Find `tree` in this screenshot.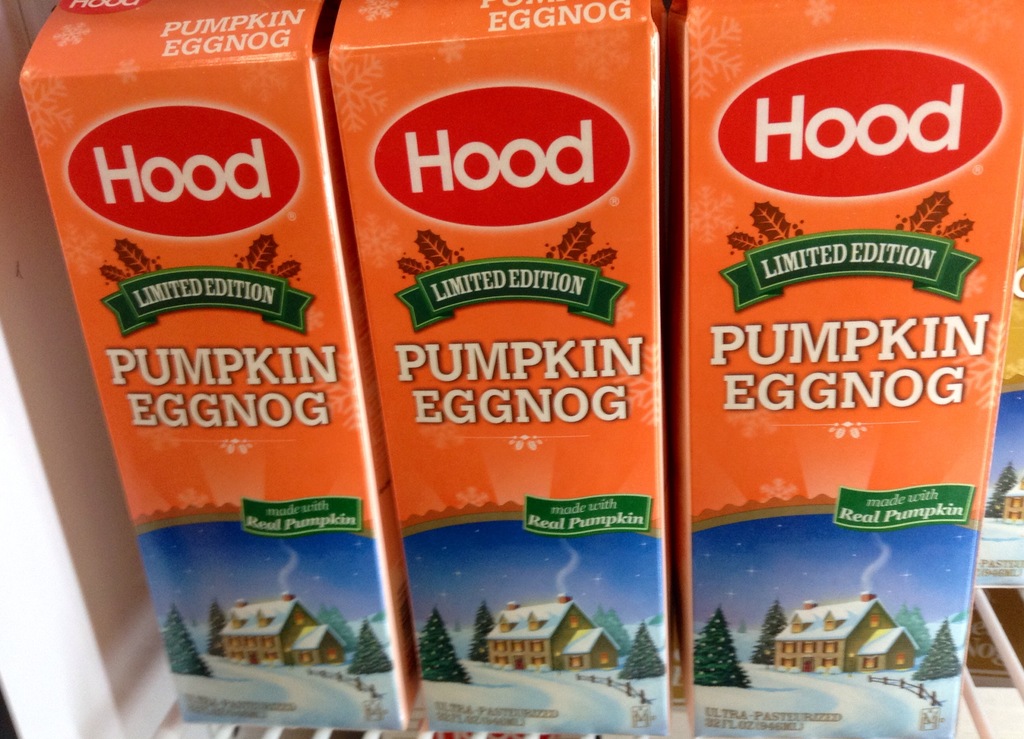
The bounding box for `tree` is BBox(890, 601, 932, 656).
